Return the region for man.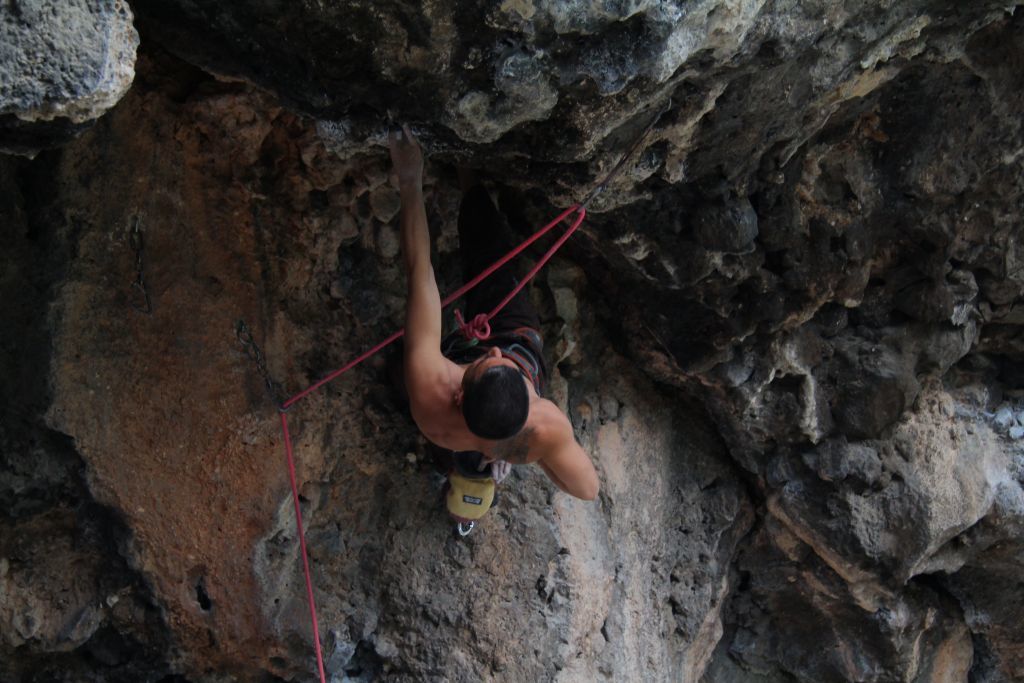
BBox(356, 168, 613, 540).
